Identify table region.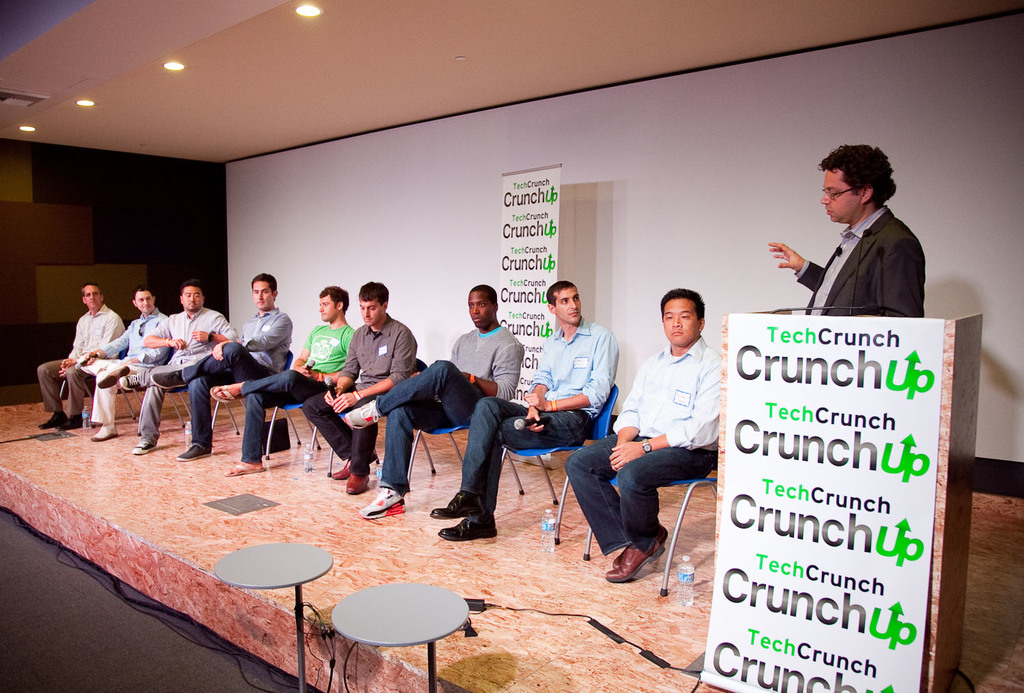
Region: box(212, 541, 332, 692).
